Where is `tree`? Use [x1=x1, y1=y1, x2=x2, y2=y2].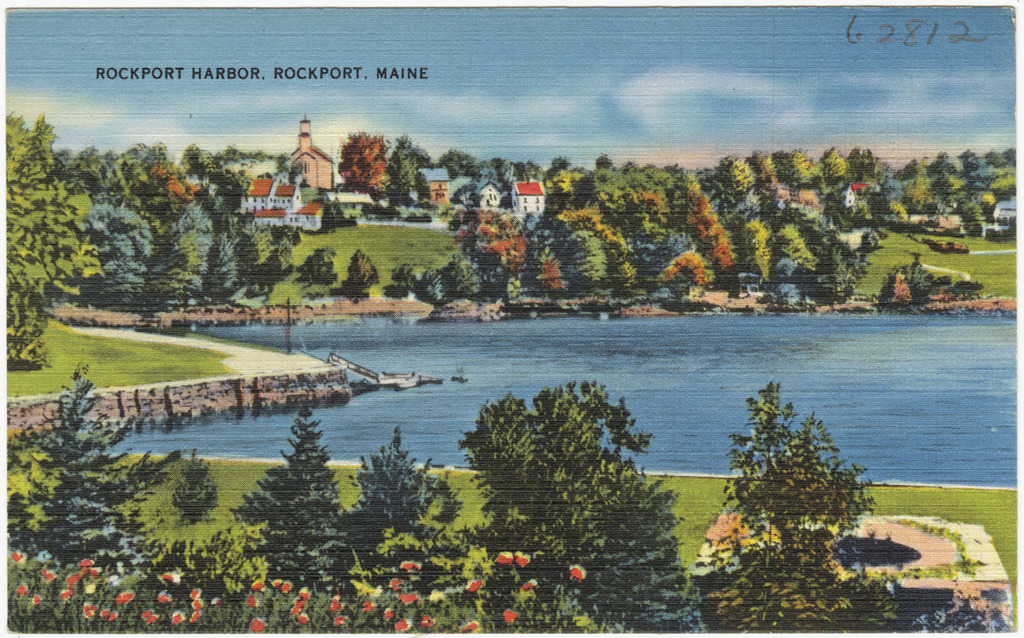
[x1=550, y1=477, x2=703, y2=637].
